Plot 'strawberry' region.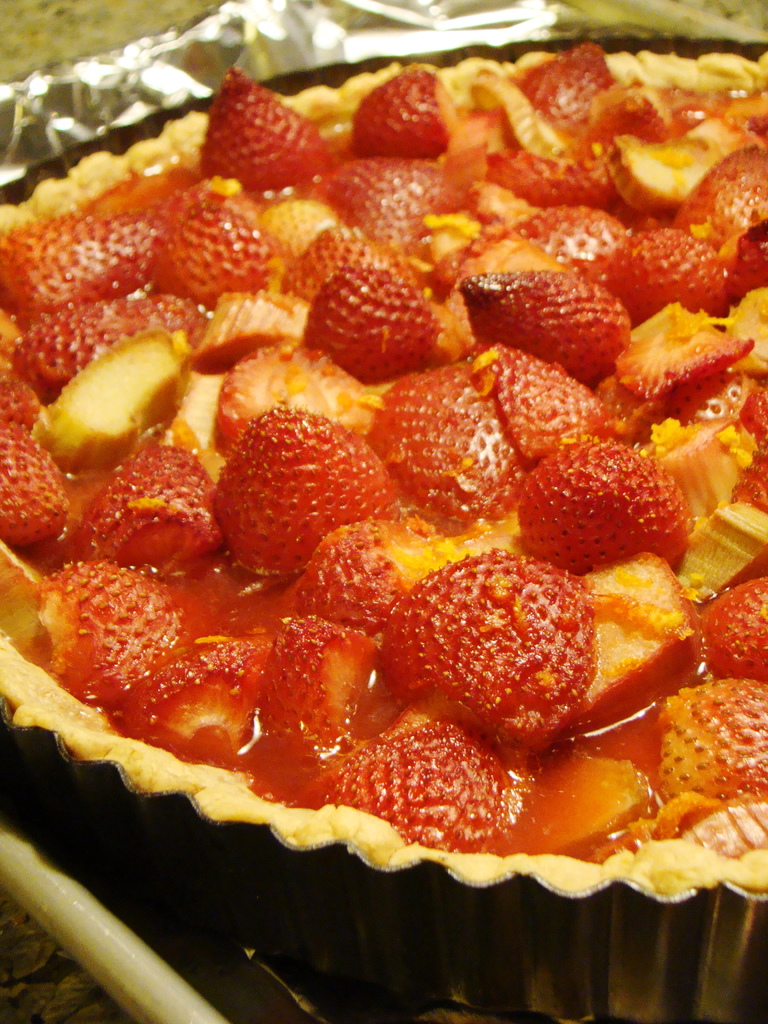
Plotted at 292 224 397 299.
